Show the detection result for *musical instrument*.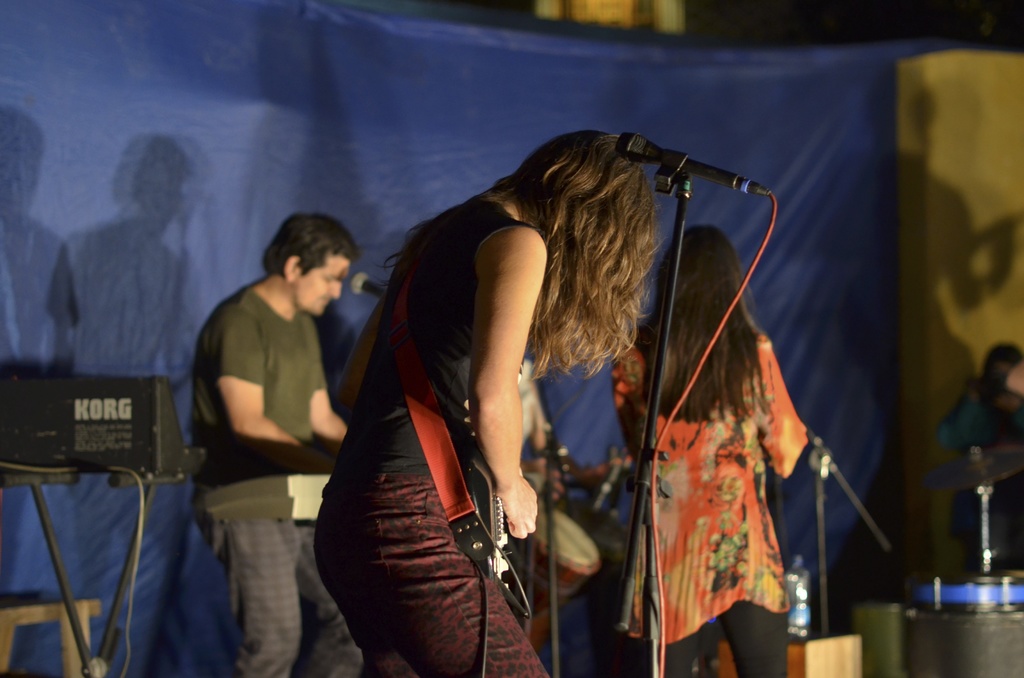
[447,439,554,620].
